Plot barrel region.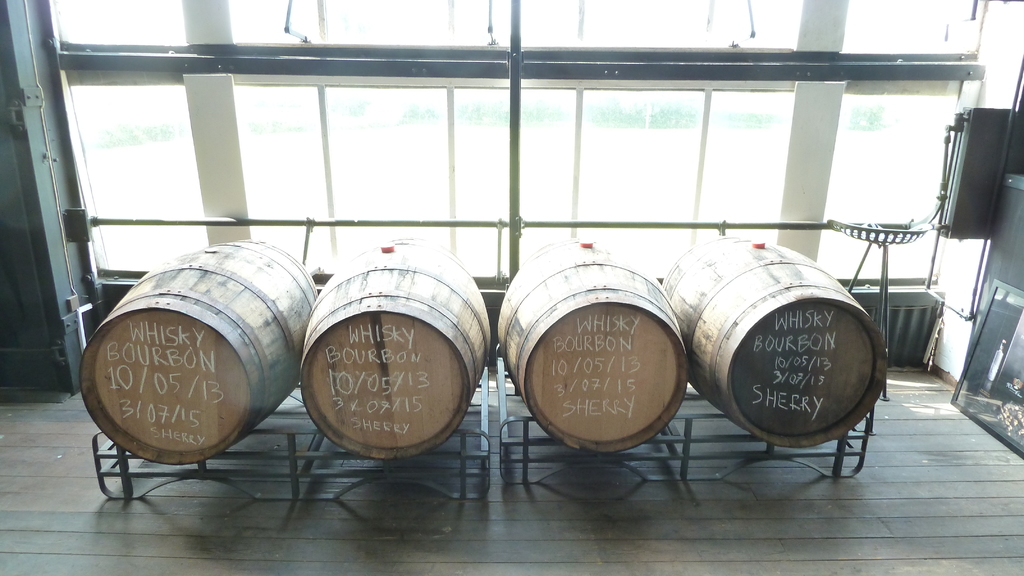
Plotted at x1=493 y1=234 x2=693 y2=456.
